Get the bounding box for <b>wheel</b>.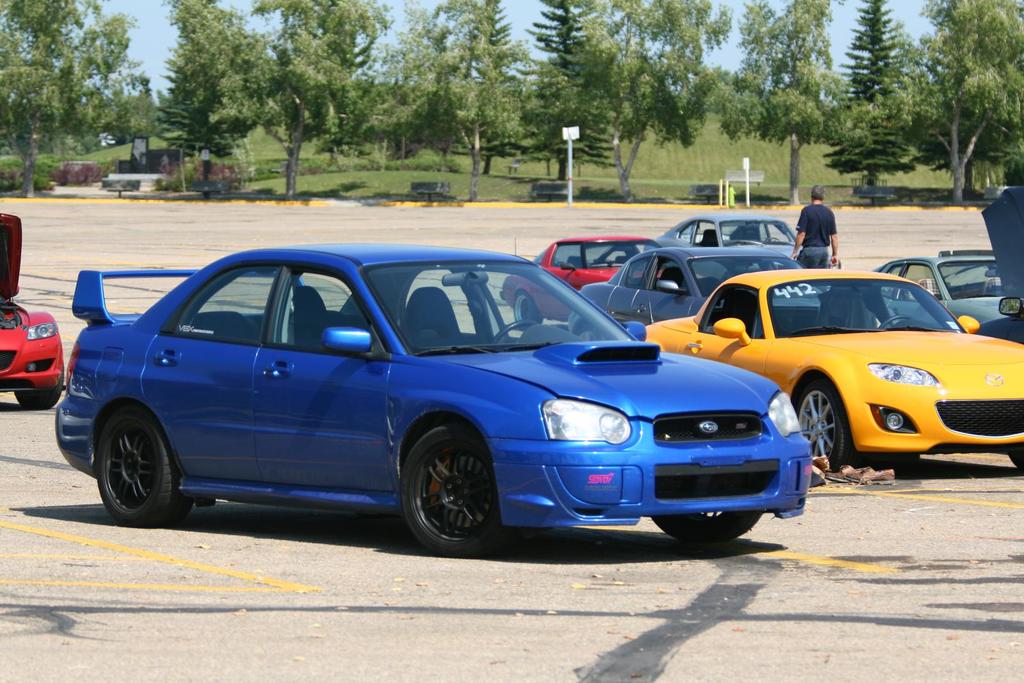
rect(797, 380, 850, 472).
